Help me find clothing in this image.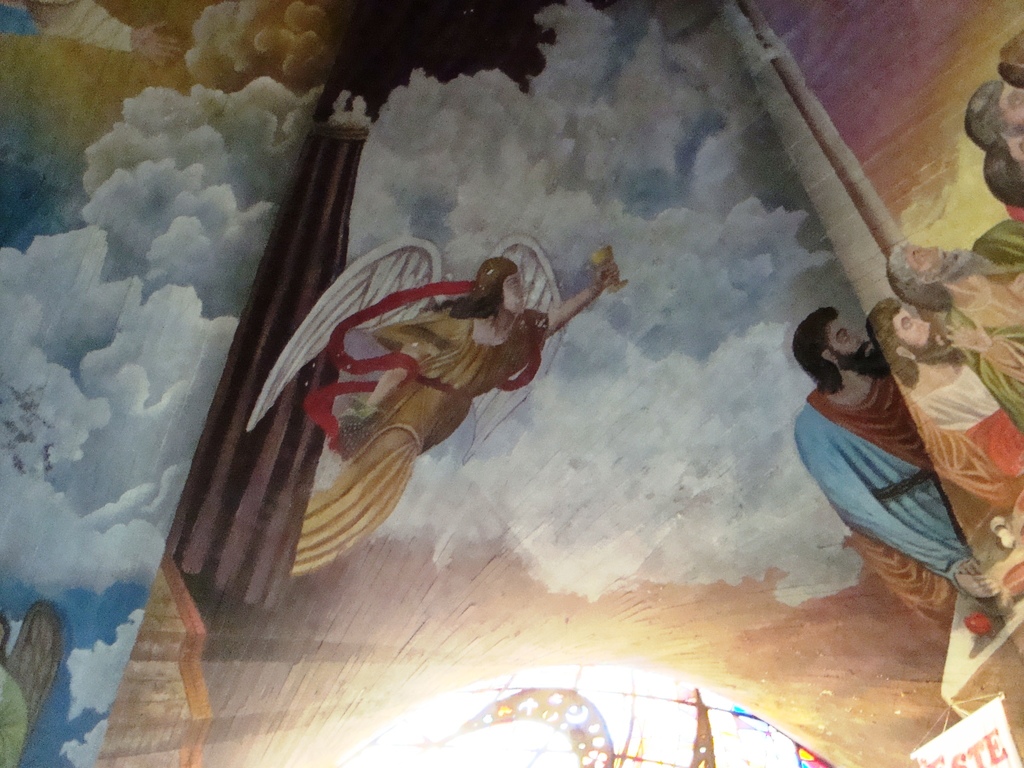
Found it: box(945, 224, 1023, 401).
